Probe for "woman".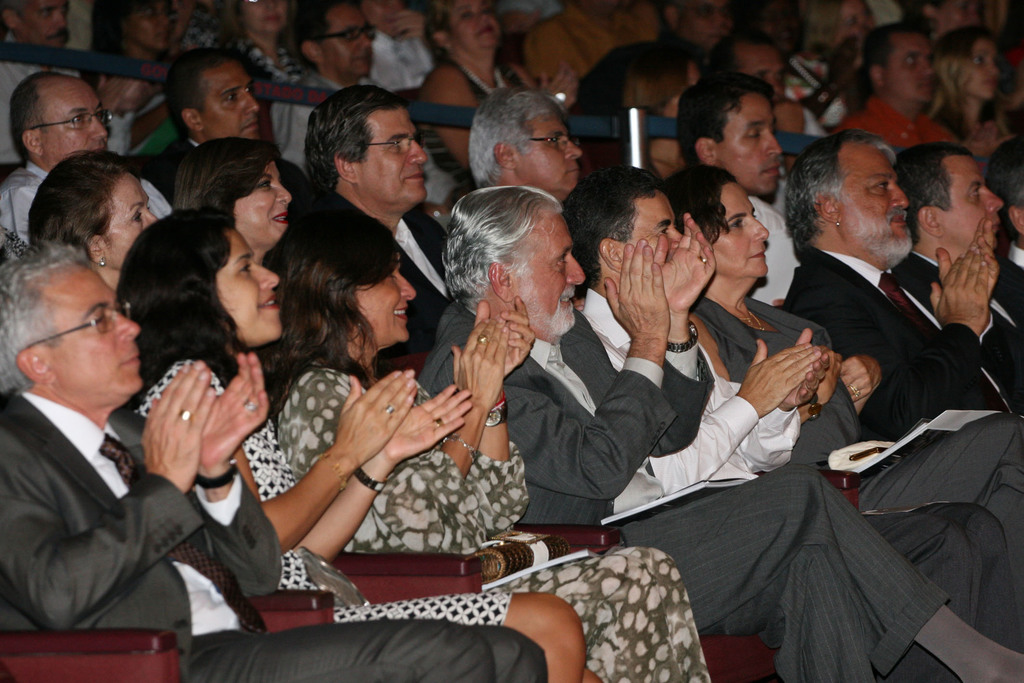
Probe result: pyautogui.locateOnScreen(662, 163, 1023, 621).
